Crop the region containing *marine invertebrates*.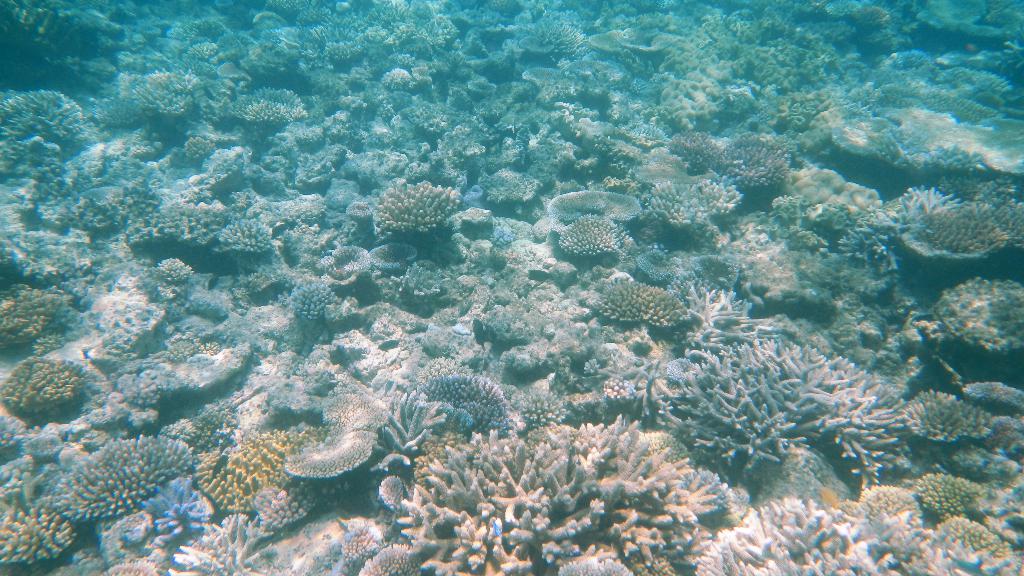
Crop region: [369,230,430,277].
